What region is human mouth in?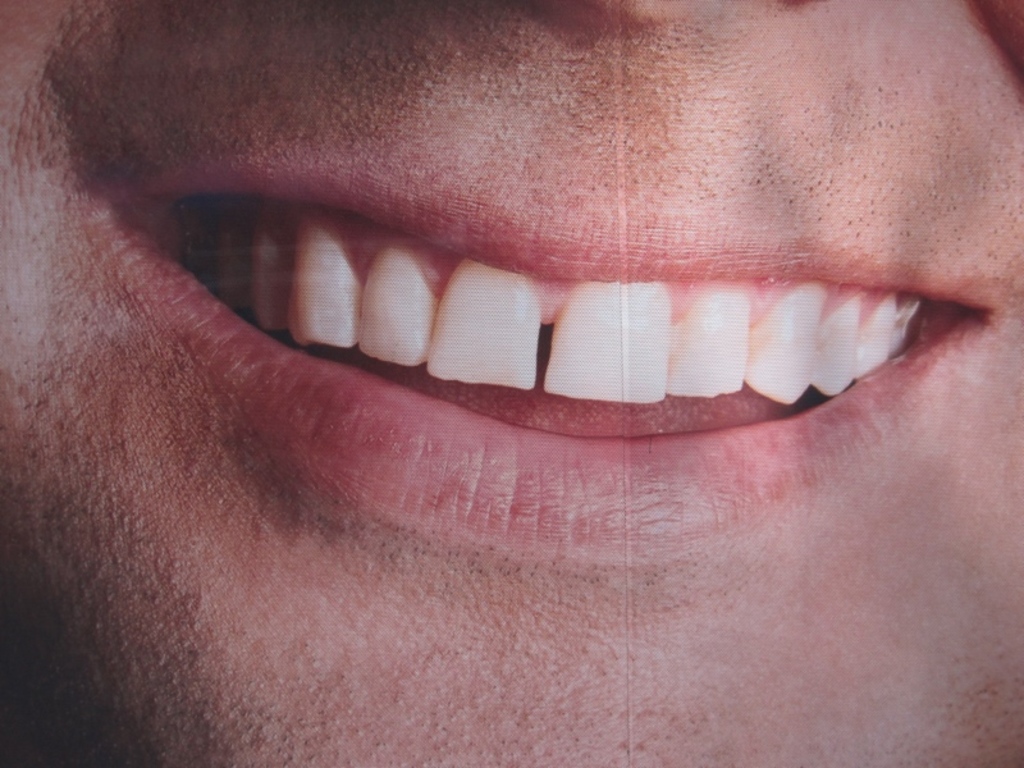
{"left": 76, "top": 118, "right": 1023, "bottom": 595}.
